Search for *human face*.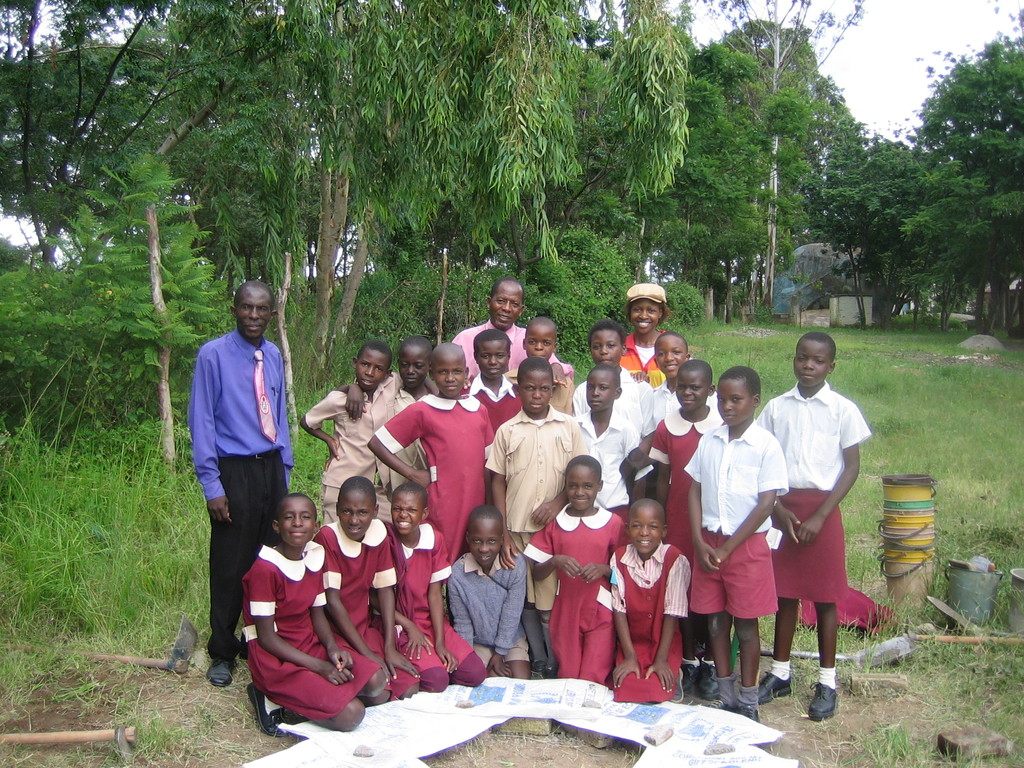
Found at <region>627, 508, 666, 555</region>.
